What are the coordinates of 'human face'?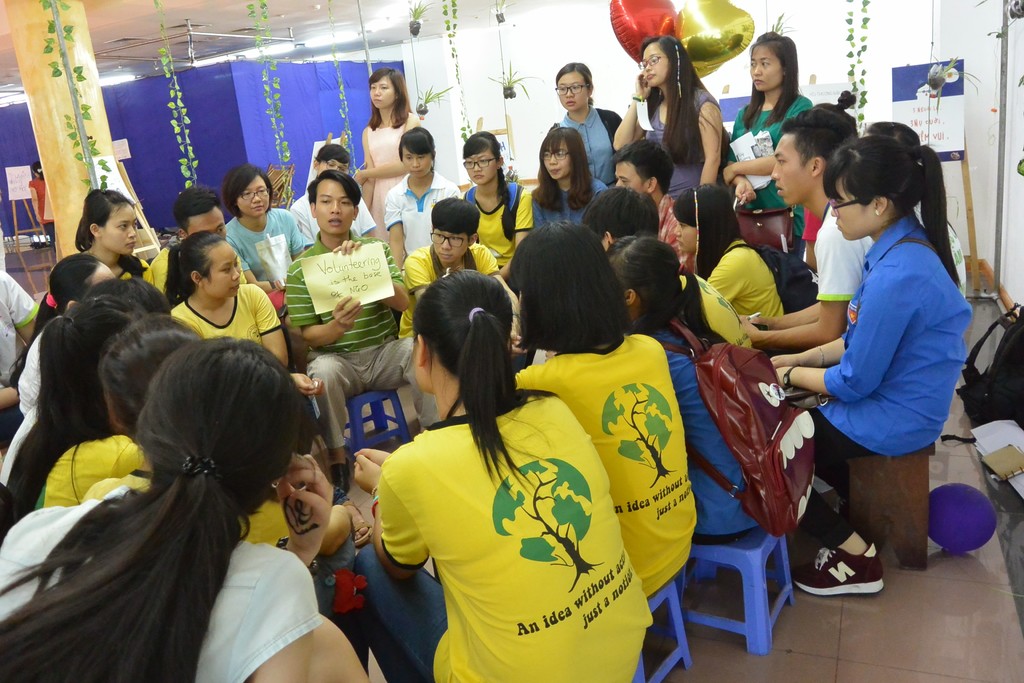
[x1=321, y1=160, x2=348, y2=169].
